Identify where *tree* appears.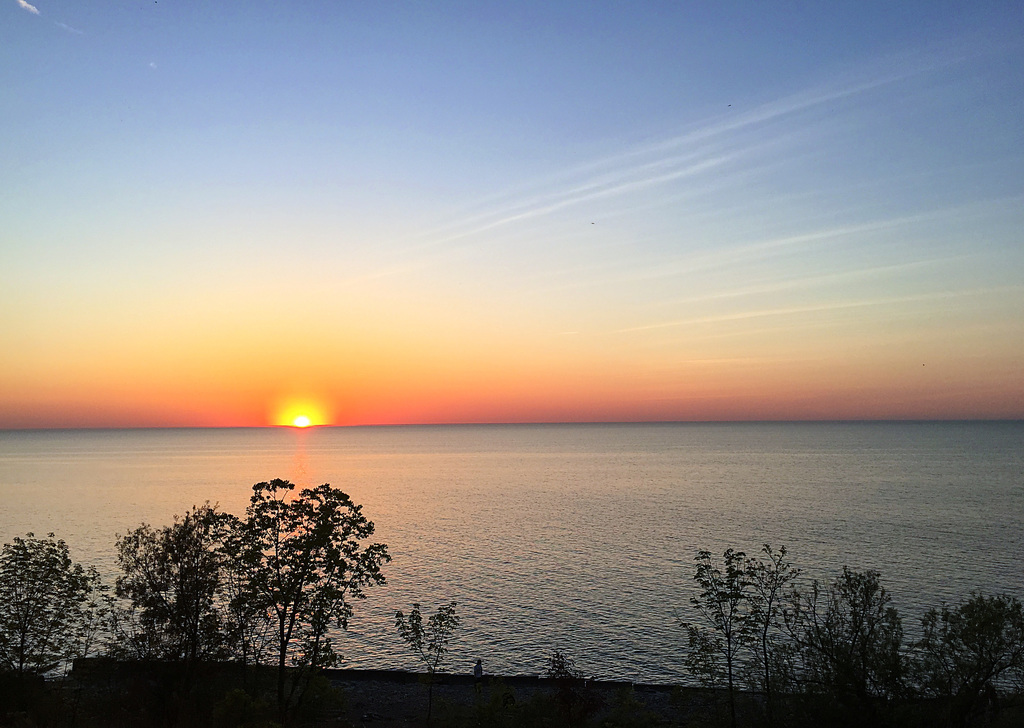
Appears at 392,604,463,711.
